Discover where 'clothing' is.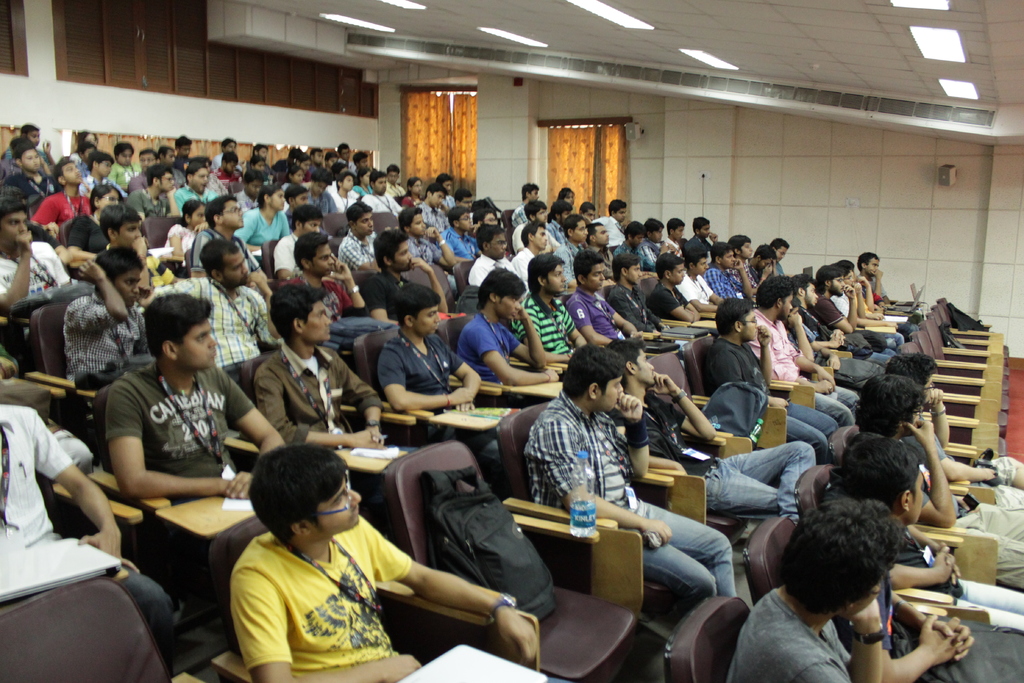
Discovered at 525, 385, 742, 609.
